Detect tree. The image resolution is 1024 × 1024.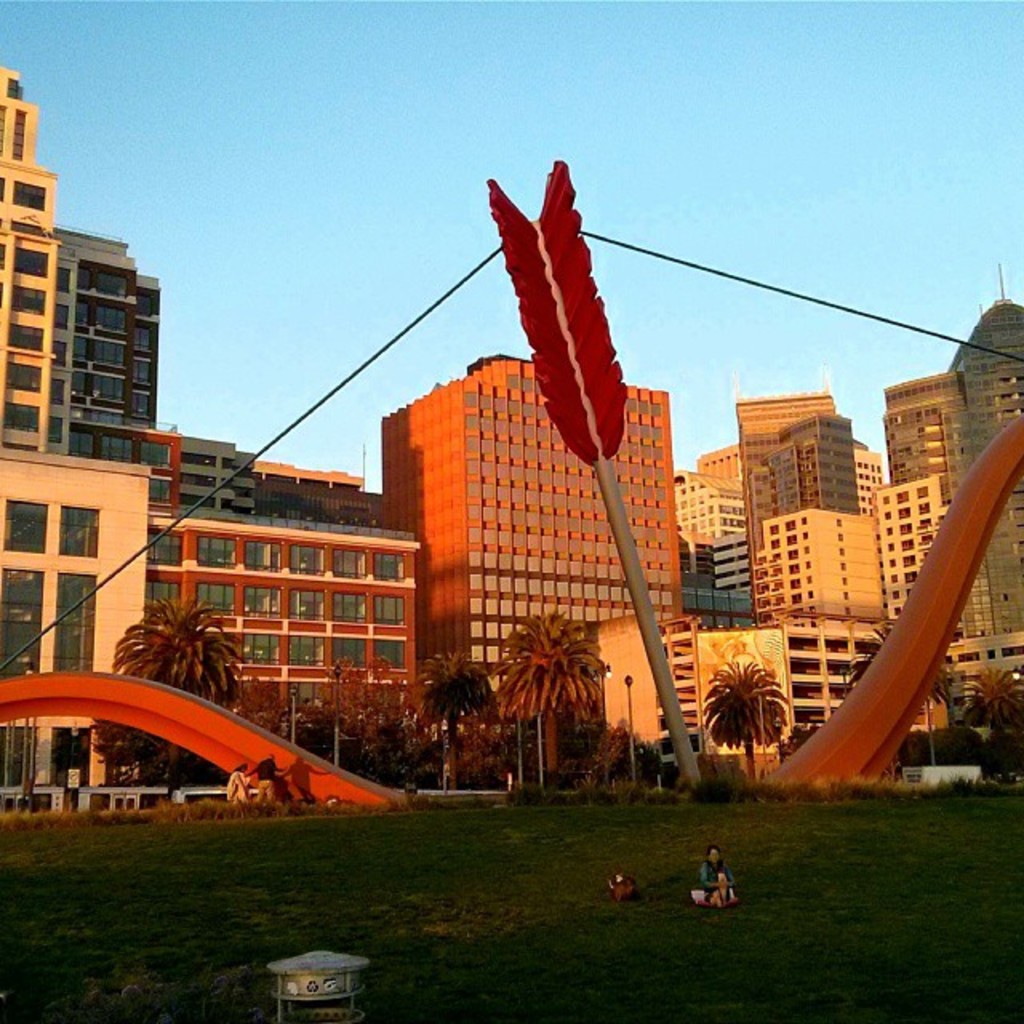
BBox(491, 603, 608, 774).
